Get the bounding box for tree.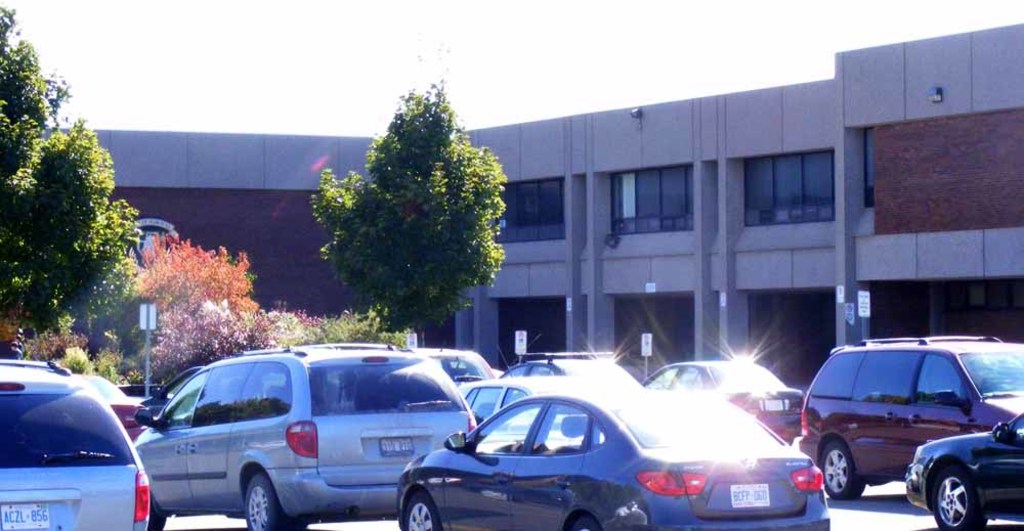
0,0,140,344.
